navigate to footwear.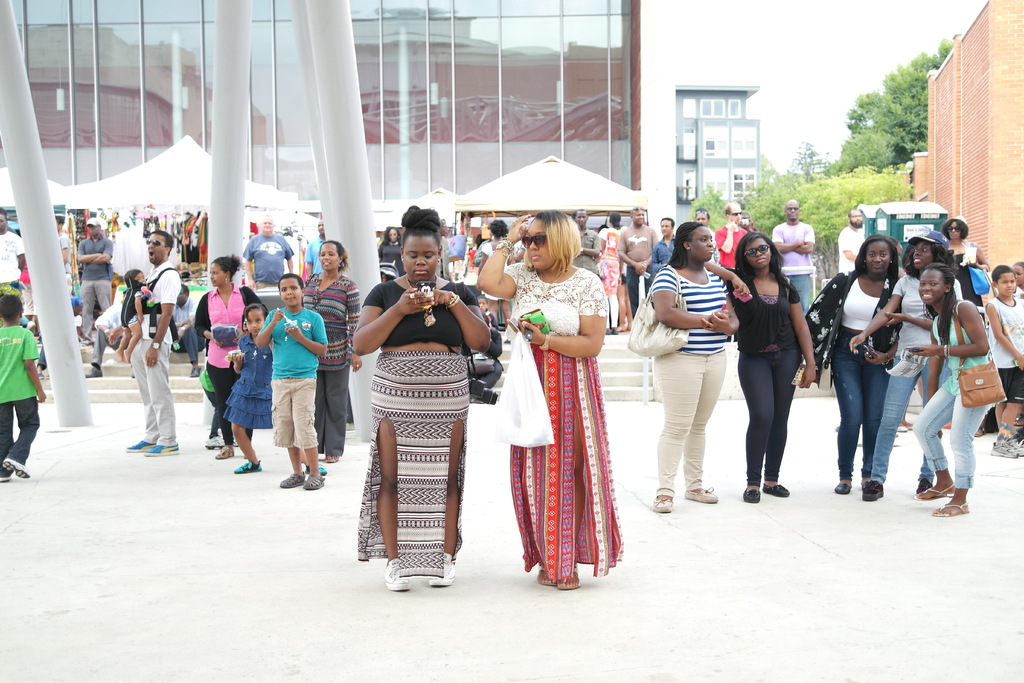
Navigation target: <region>909, 482, 954, 499</region>.
